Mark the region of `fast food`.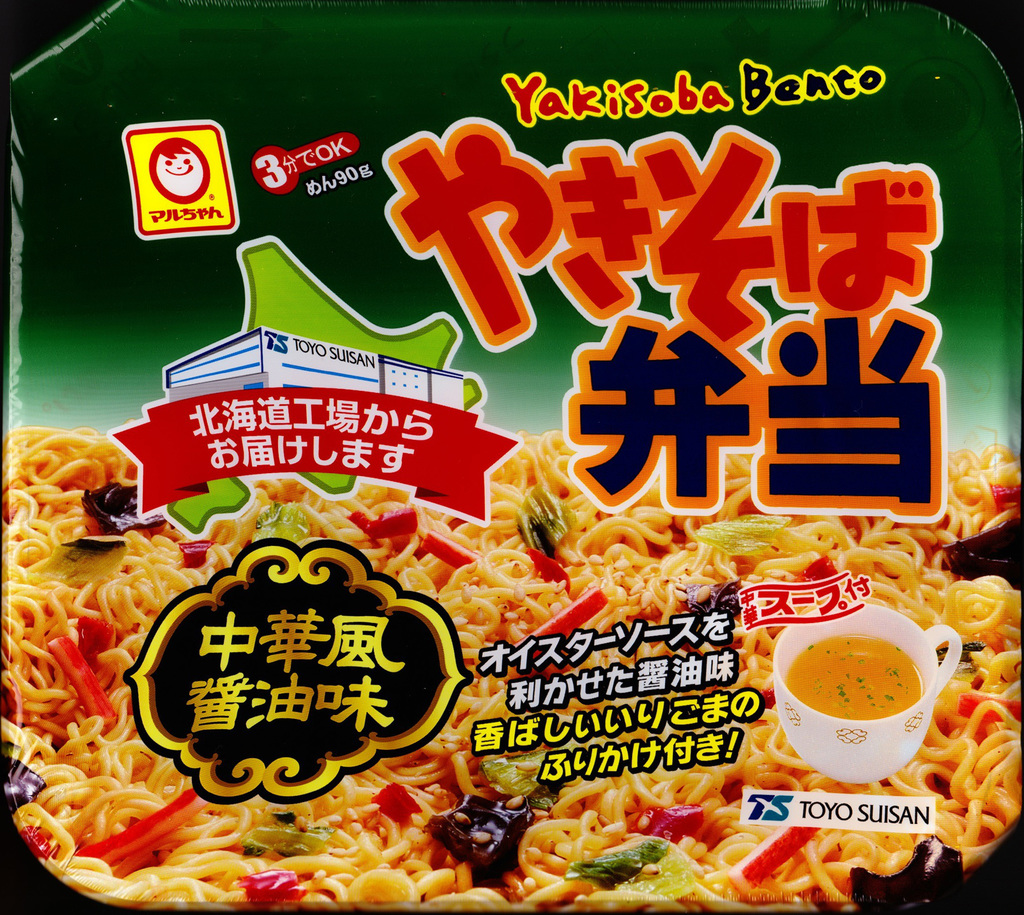
Region: bbox=[0, 444, 1023, 914].
